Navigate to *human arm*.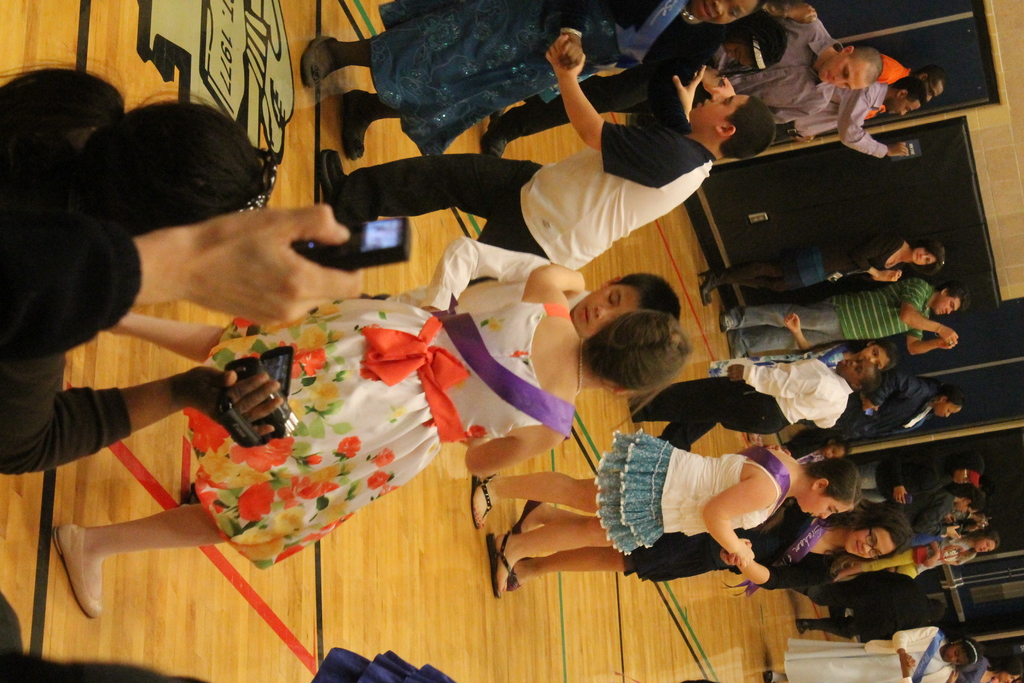
Navigation target: box=[0, 347, 285, 478].
